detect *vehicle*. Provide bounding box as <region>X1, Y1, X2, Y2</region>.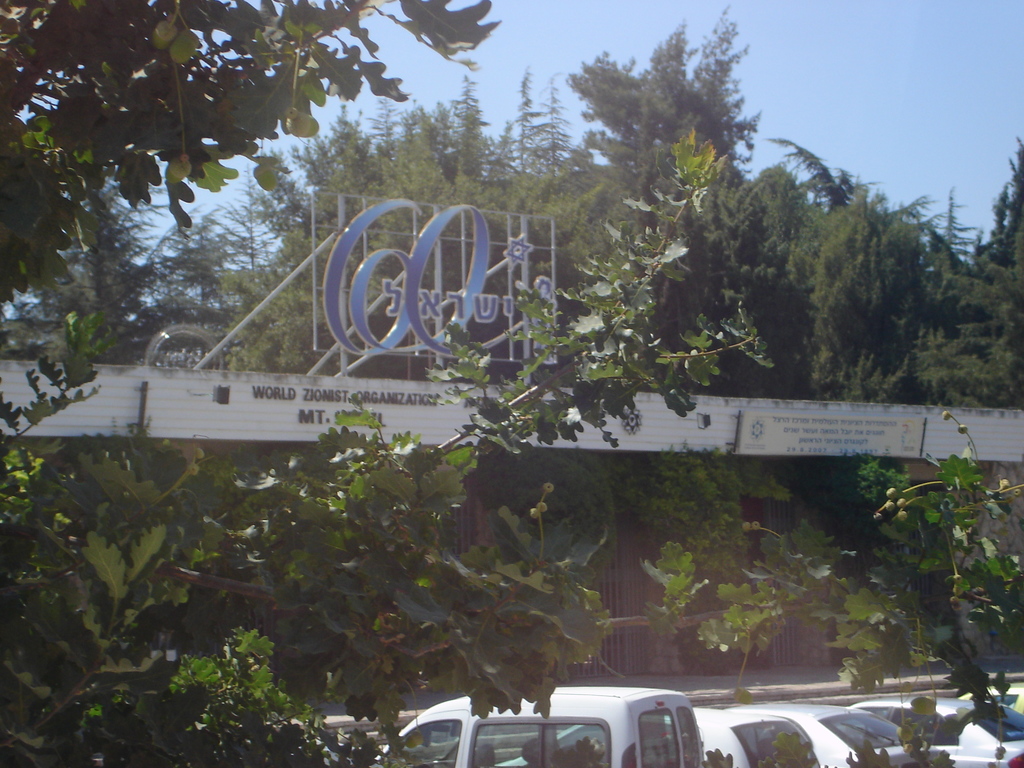
<region>961, 686, 1023, 715</region>.
